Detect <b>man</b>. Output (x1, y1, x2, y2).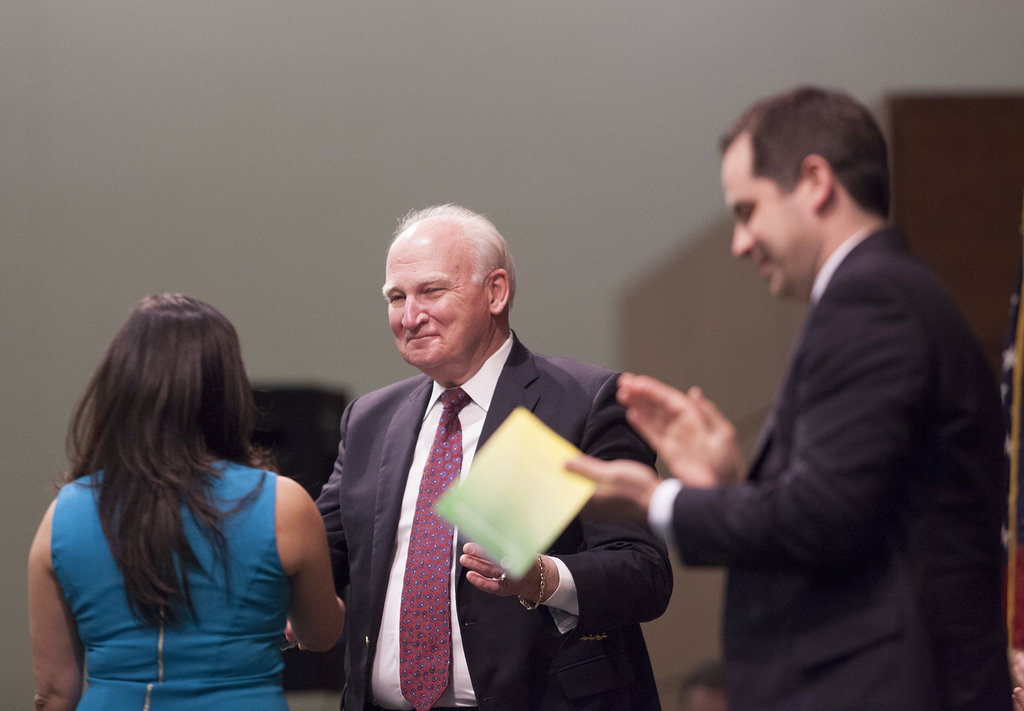
(298, 207, 699, 697).
